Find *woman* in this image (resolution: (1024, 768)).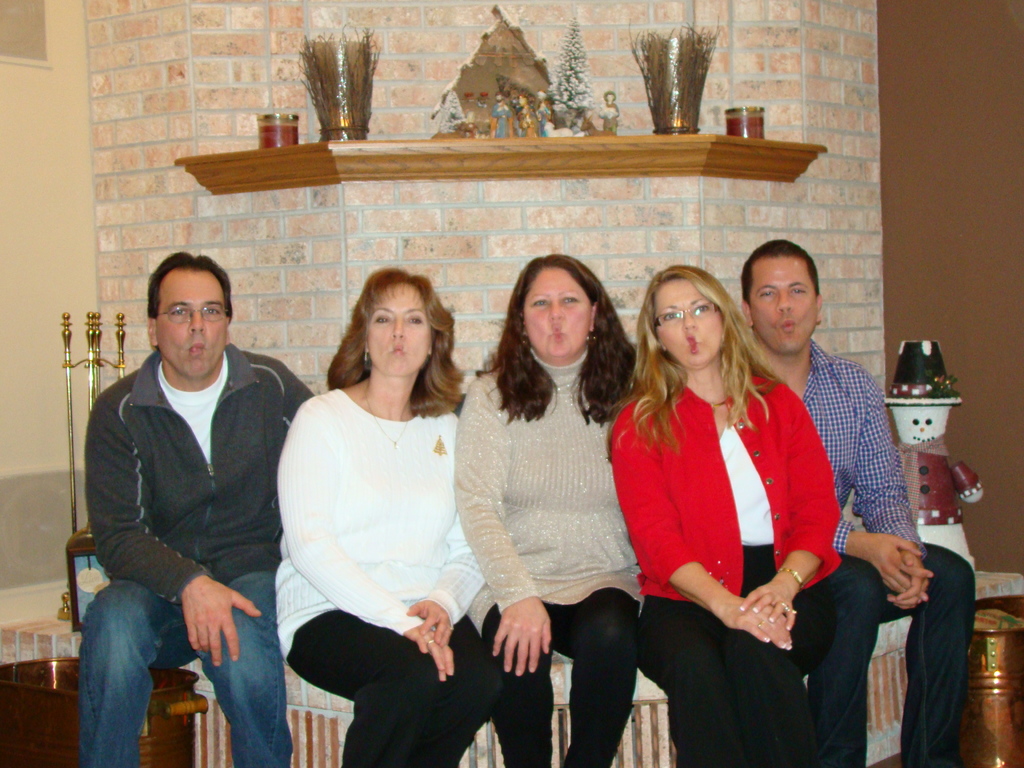
[276, 271, 499, 767].
